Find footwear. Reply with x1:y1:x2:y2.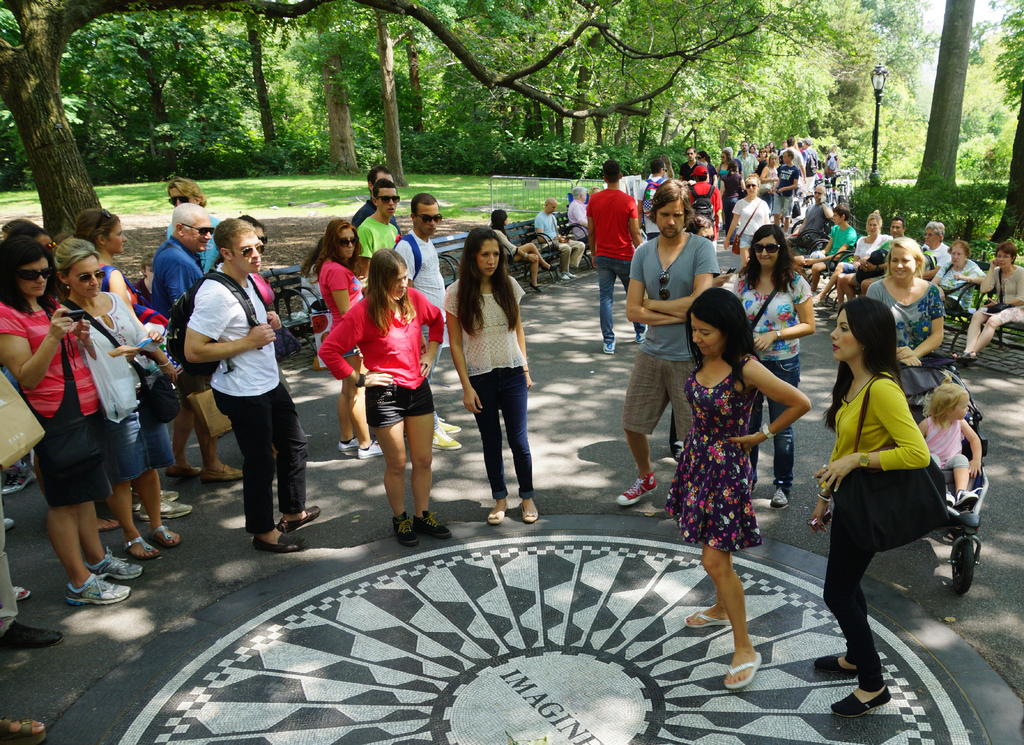
602:338:620:353.
